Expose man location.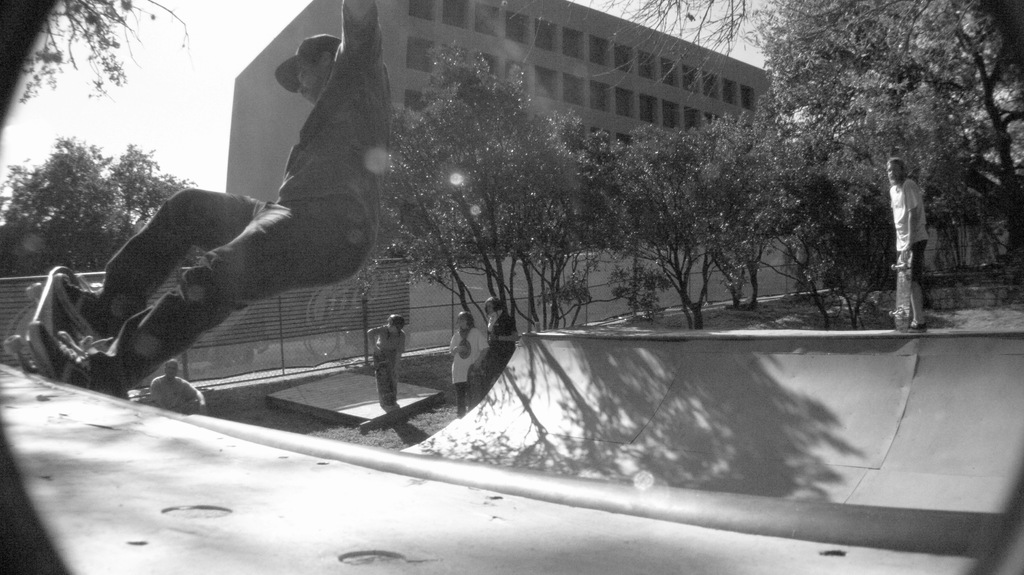
Exposed at region(148, 357, 204, 413).
